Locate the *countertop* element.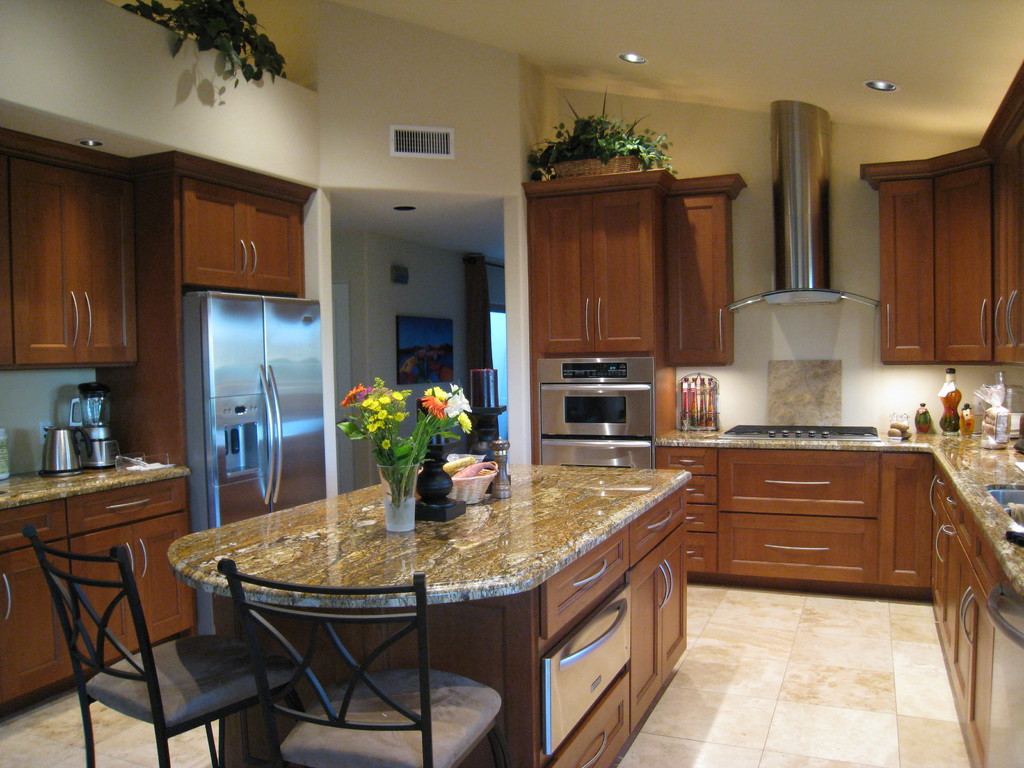
Element bbox: detection(164, 465, 691, 611).
